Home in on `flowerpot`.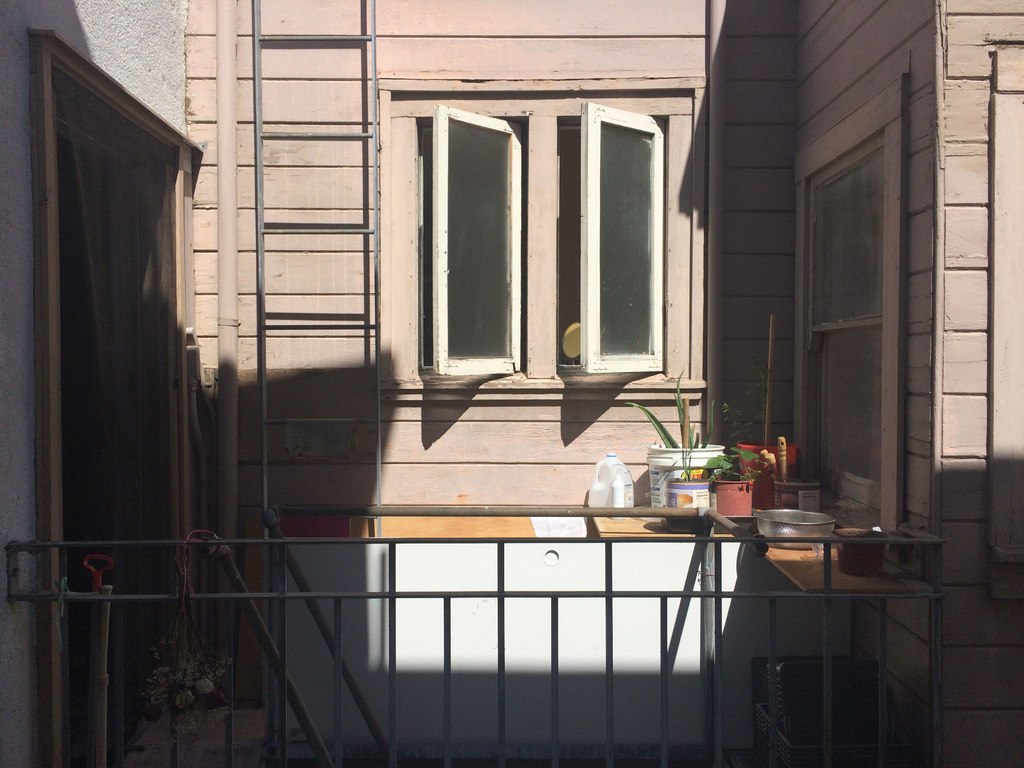
Homed in at [left=647, top=440, right=728, bottom=506].
